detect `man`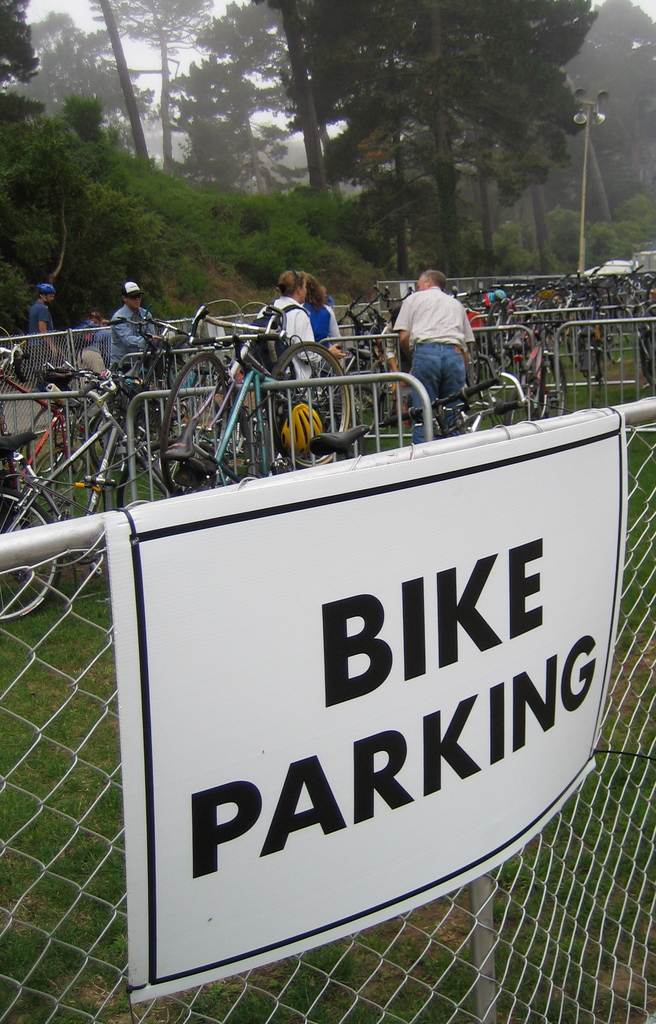
x1=389, y1=271, x2=473, y2=415
